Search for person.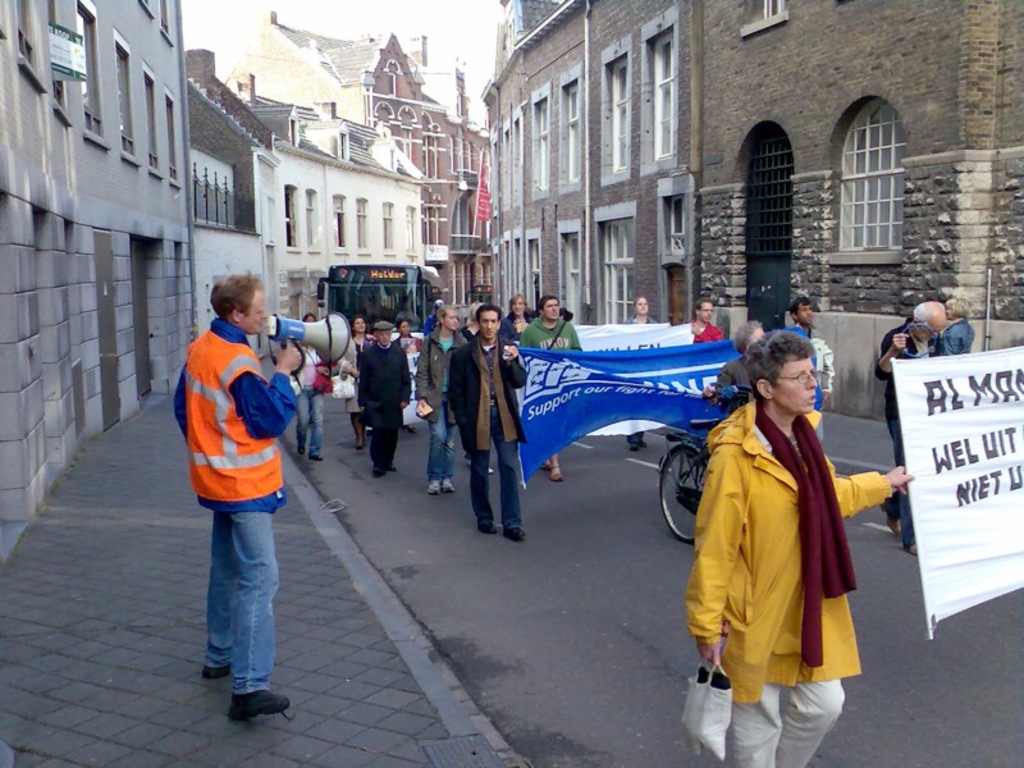
Found at bbox(358, 316, 416, 474).
